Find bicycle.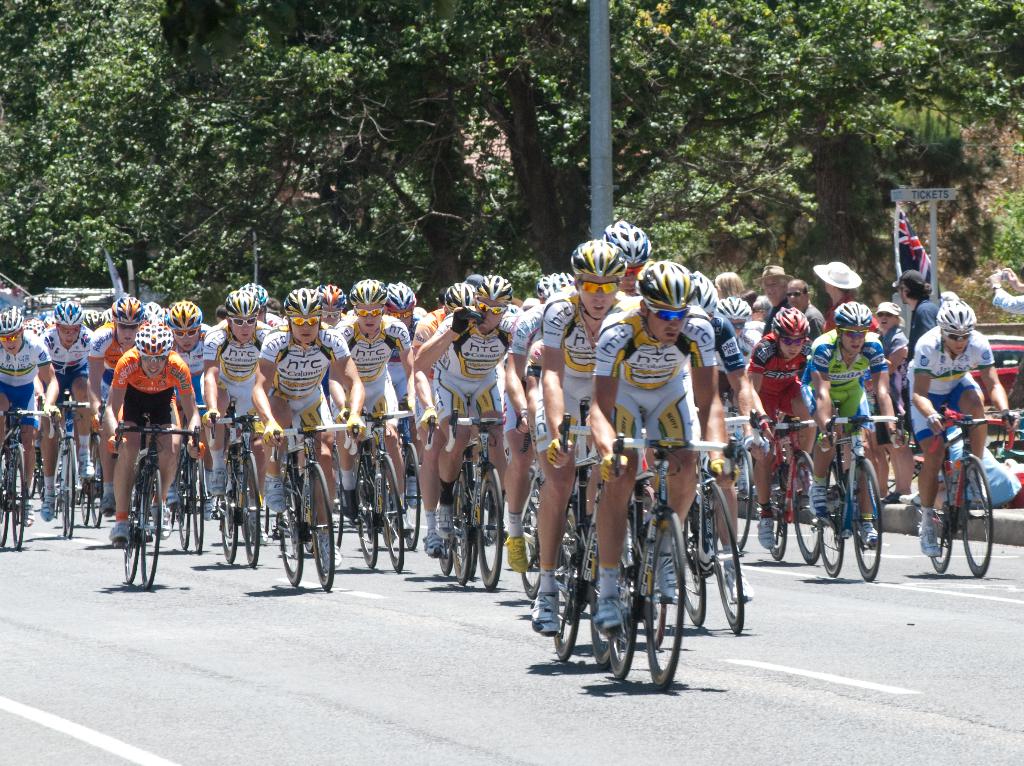
l=175, t=420, r=199, b=555.
